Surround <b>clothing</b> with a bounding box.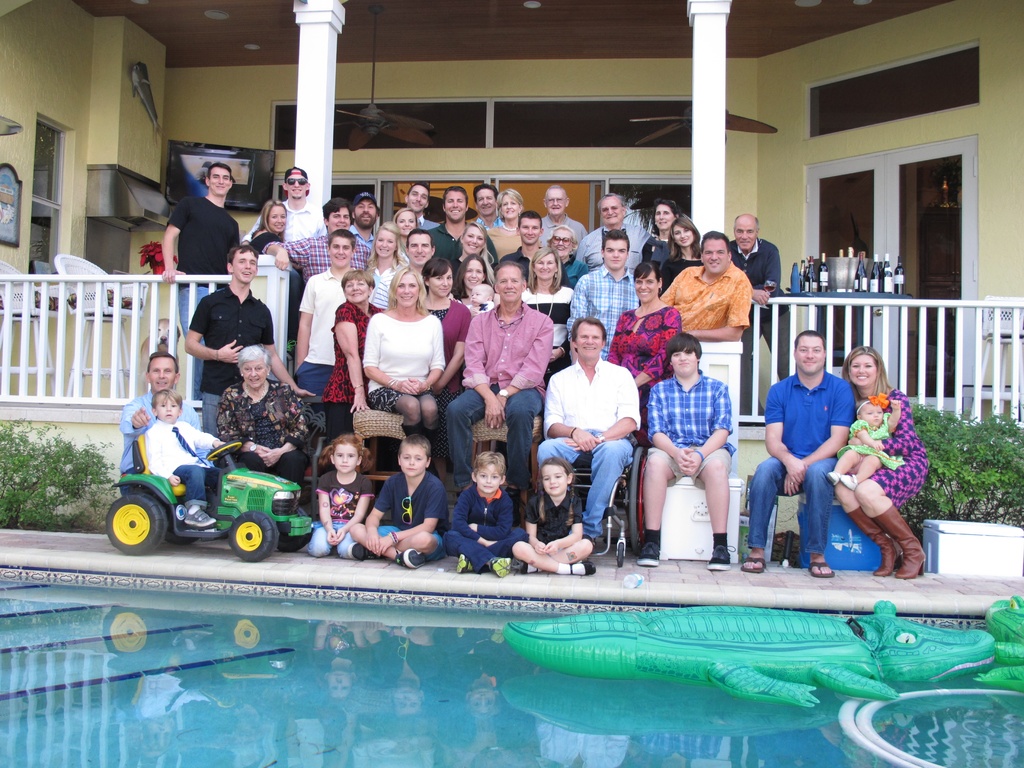
664, 261, 752, 331.
